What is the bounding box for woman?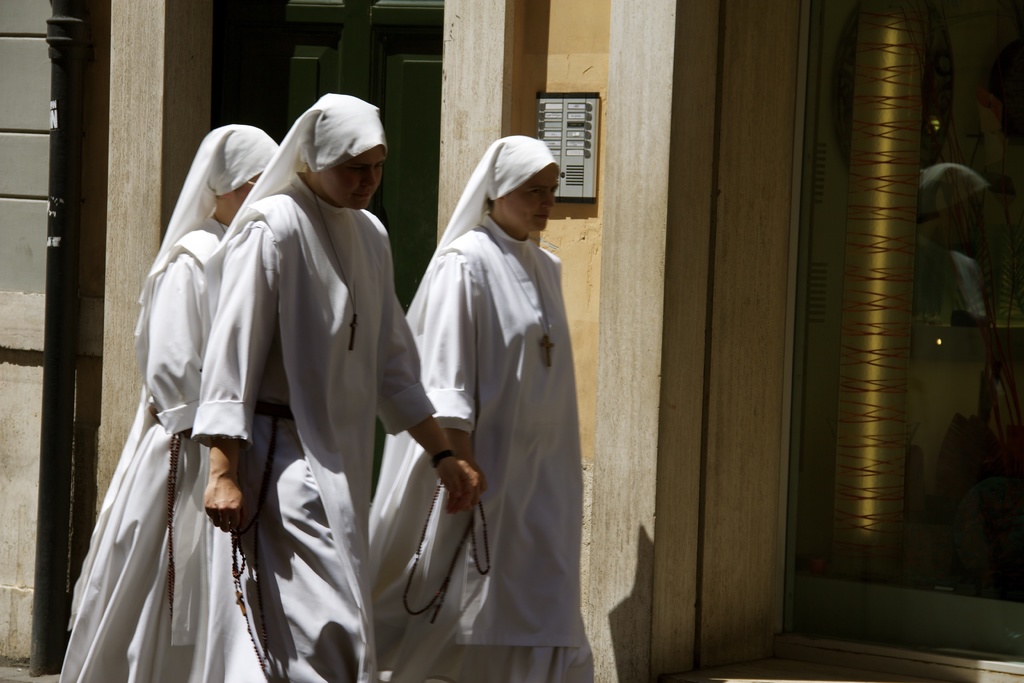
{"x1": 193, "y1": 94, "x2": 478, "y2": 682}.
